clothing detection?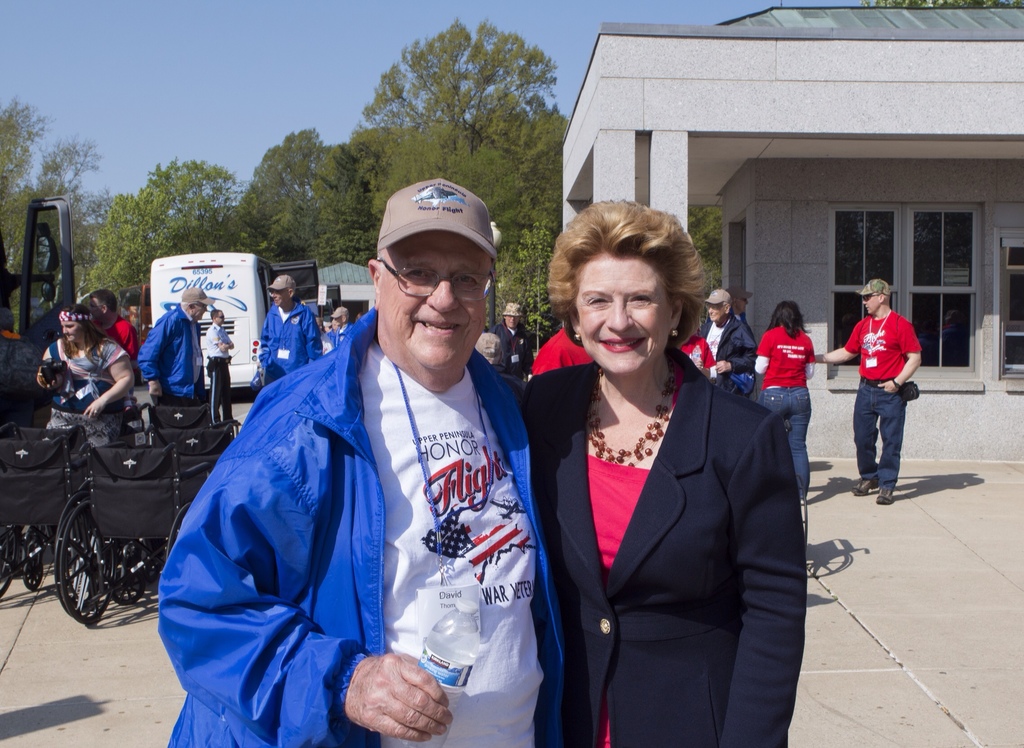
box=[749, 321, 817, 497]
